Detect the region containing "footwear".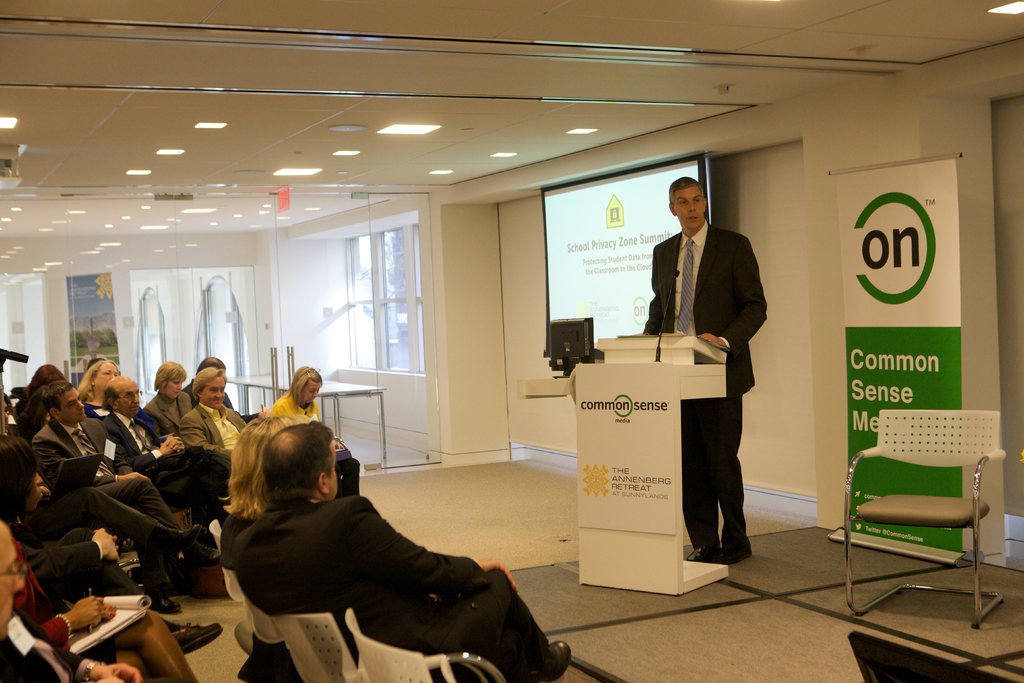
pyautogui.locateOnScreen(234, 621, 255, 651).
